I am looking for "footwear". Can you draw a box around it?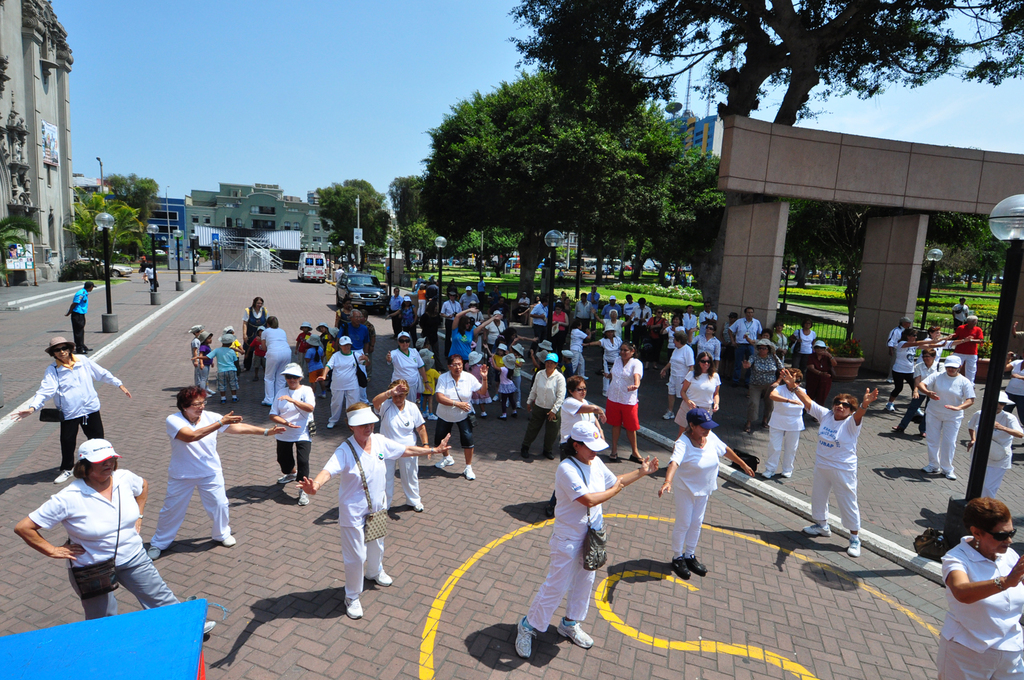
Sure, the bounding box is <box>924,460,941,477</box>.
